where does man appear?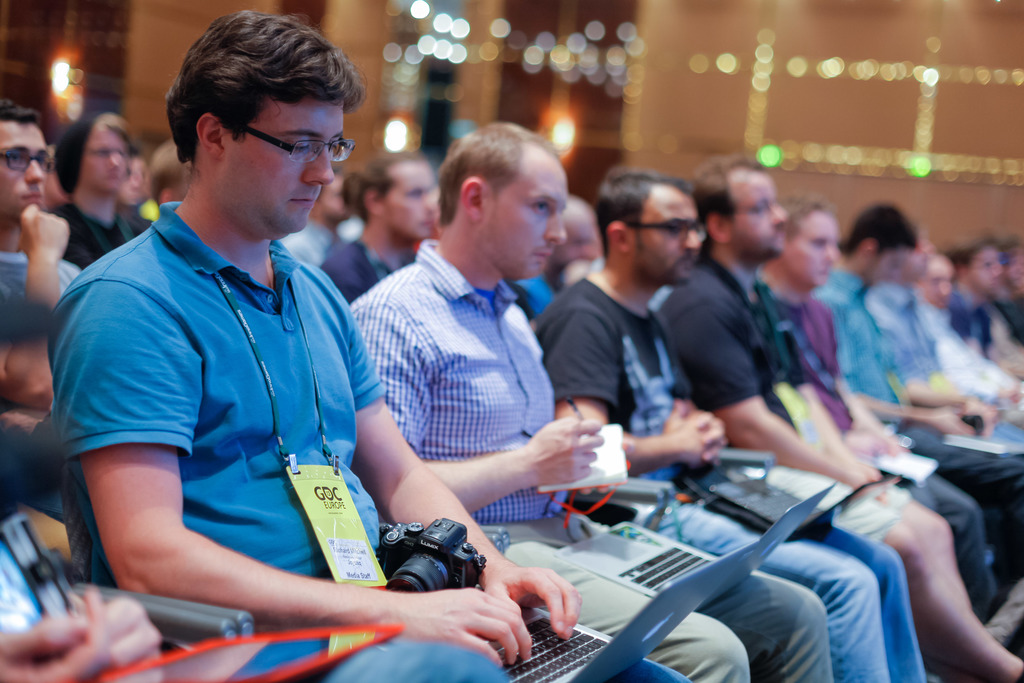
Appears at [left=347, top=112, right=843, bottom=682].
